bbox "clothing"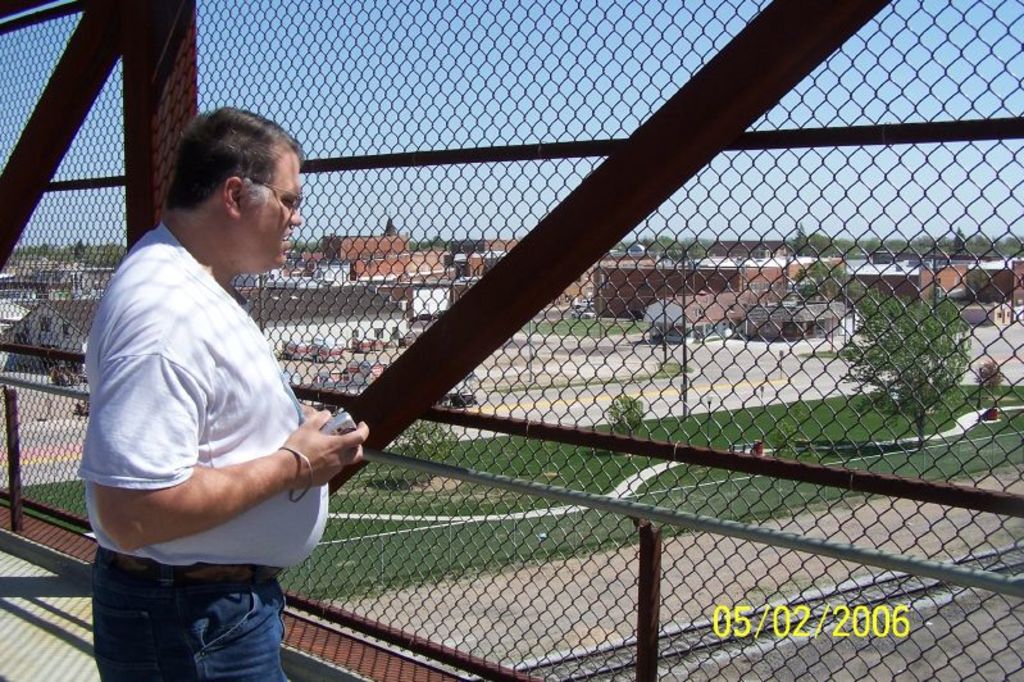
79:222:328:681
